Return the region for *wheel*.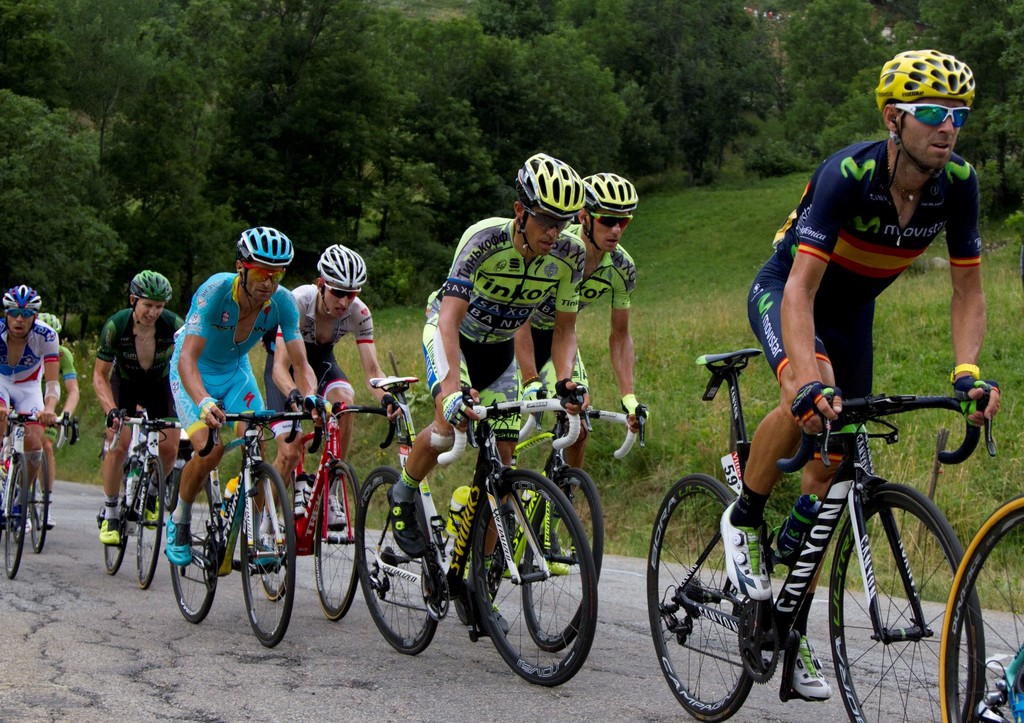
x1=260 y1=565 x2=291 y2=600.
